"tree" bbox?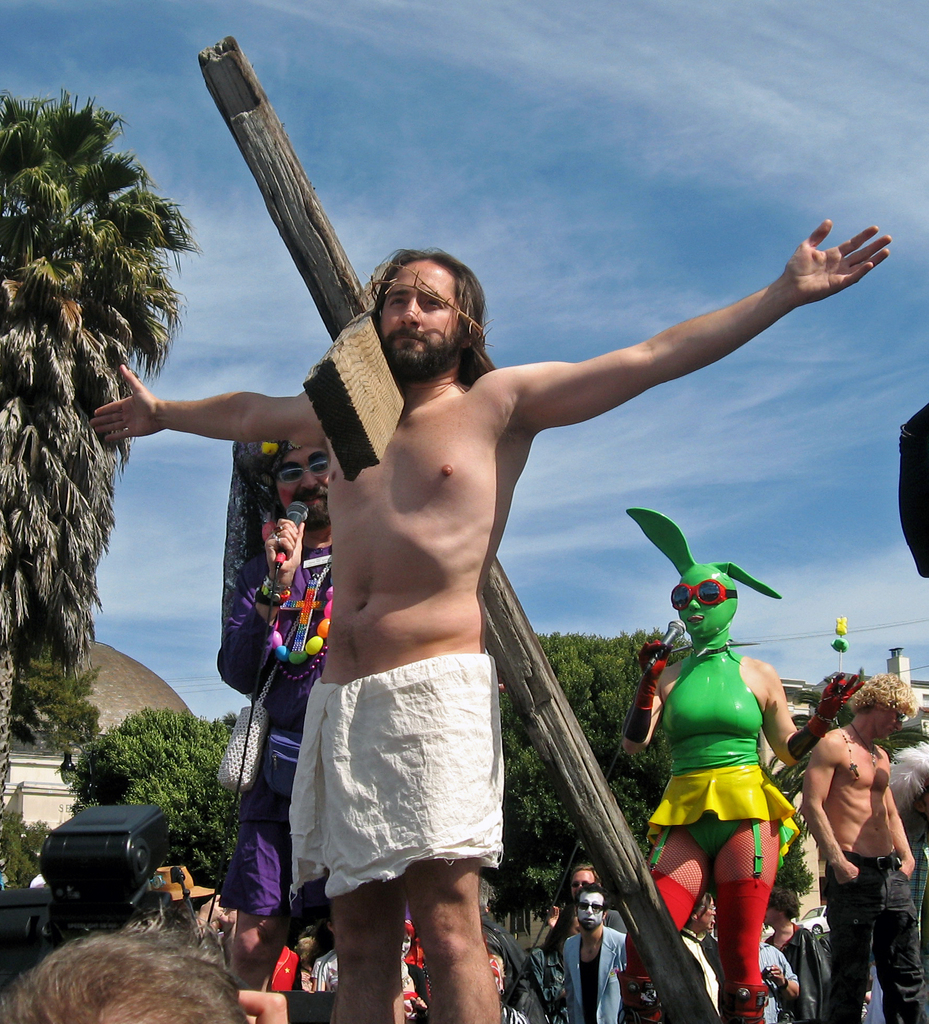
bbox=[6, 147, 166, 684]
